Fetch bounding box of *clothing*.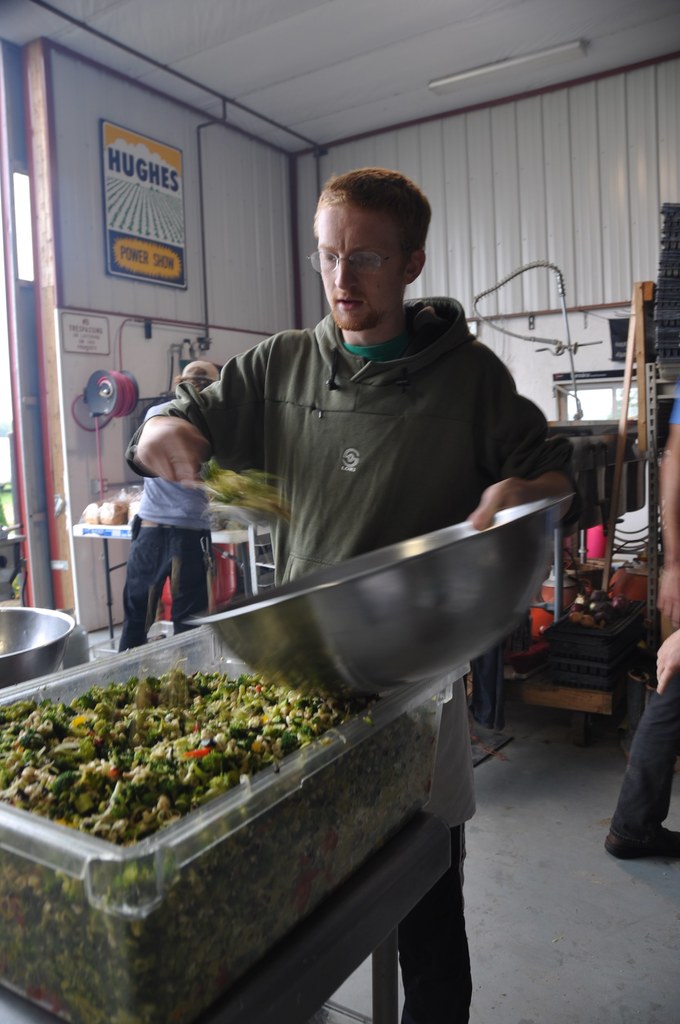
Bbox: <box>607,653,679,840</box>.
